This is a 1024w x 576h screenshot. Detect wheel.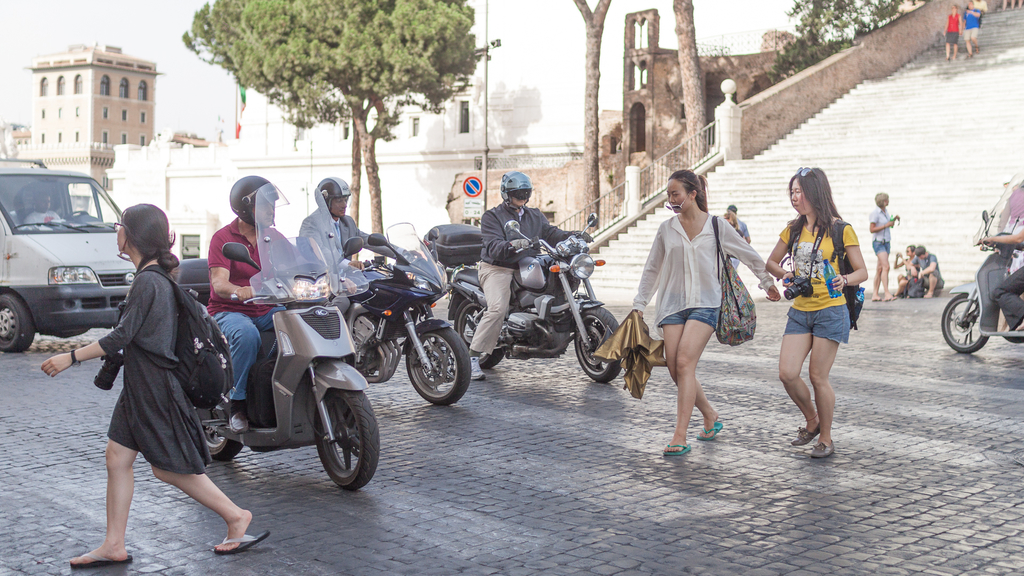
bbox(941, 294, 989, 354).
